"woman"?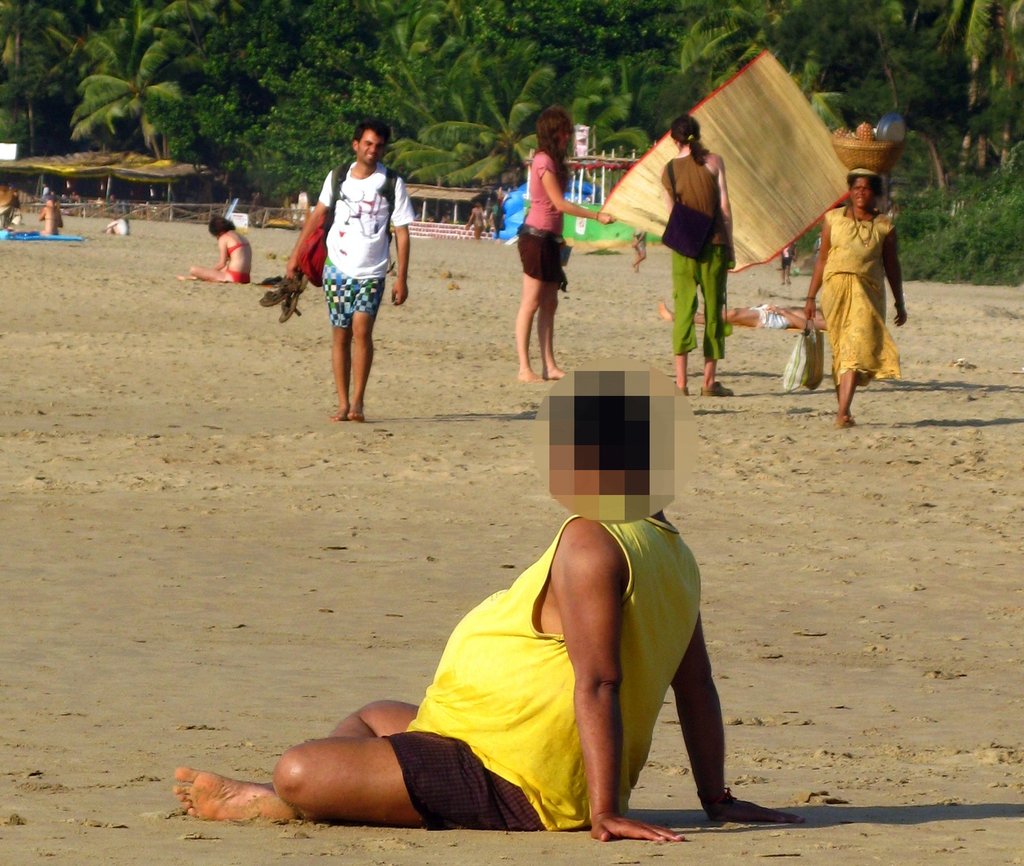
<region>511, 99, 609, 390</region>
